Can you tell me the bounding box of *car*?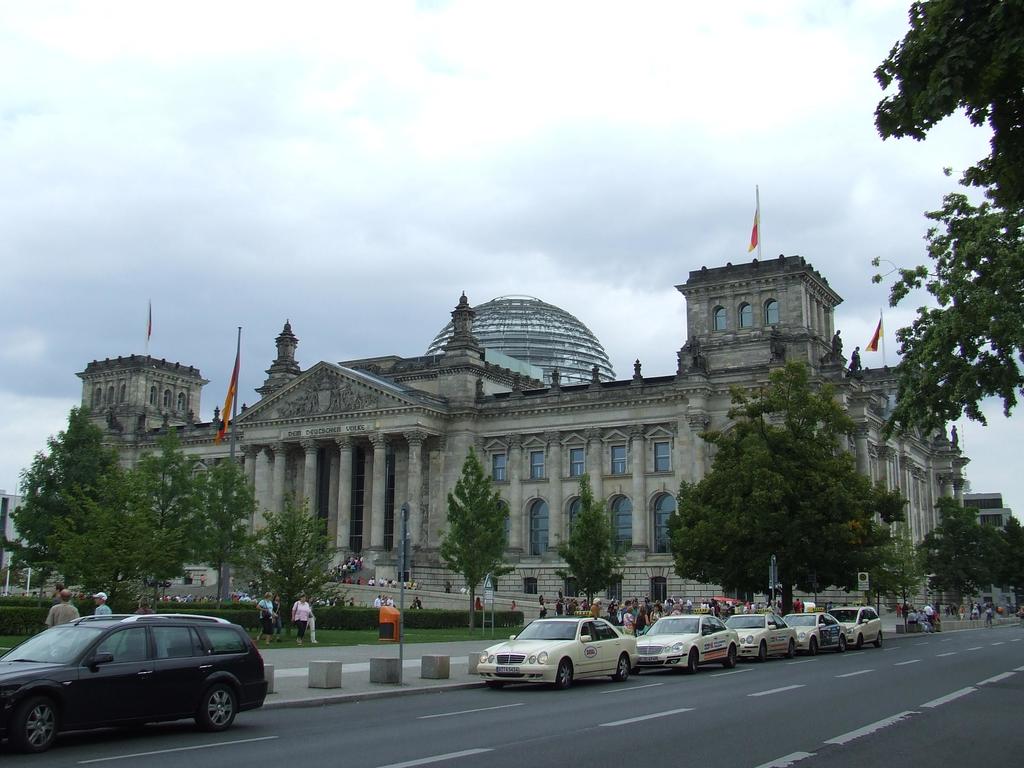
{"x1": 474, "y1": 618, "x2": 639, "y2": 691}.
